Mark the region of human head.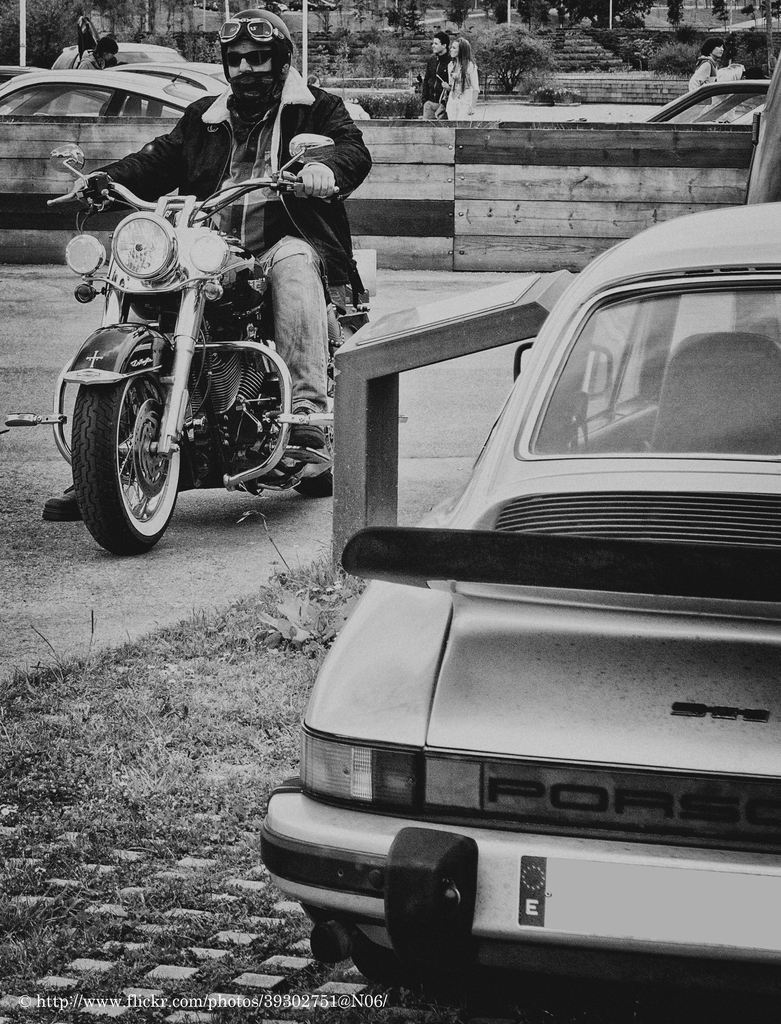
Region: locate(214, 1, 282, 112).
